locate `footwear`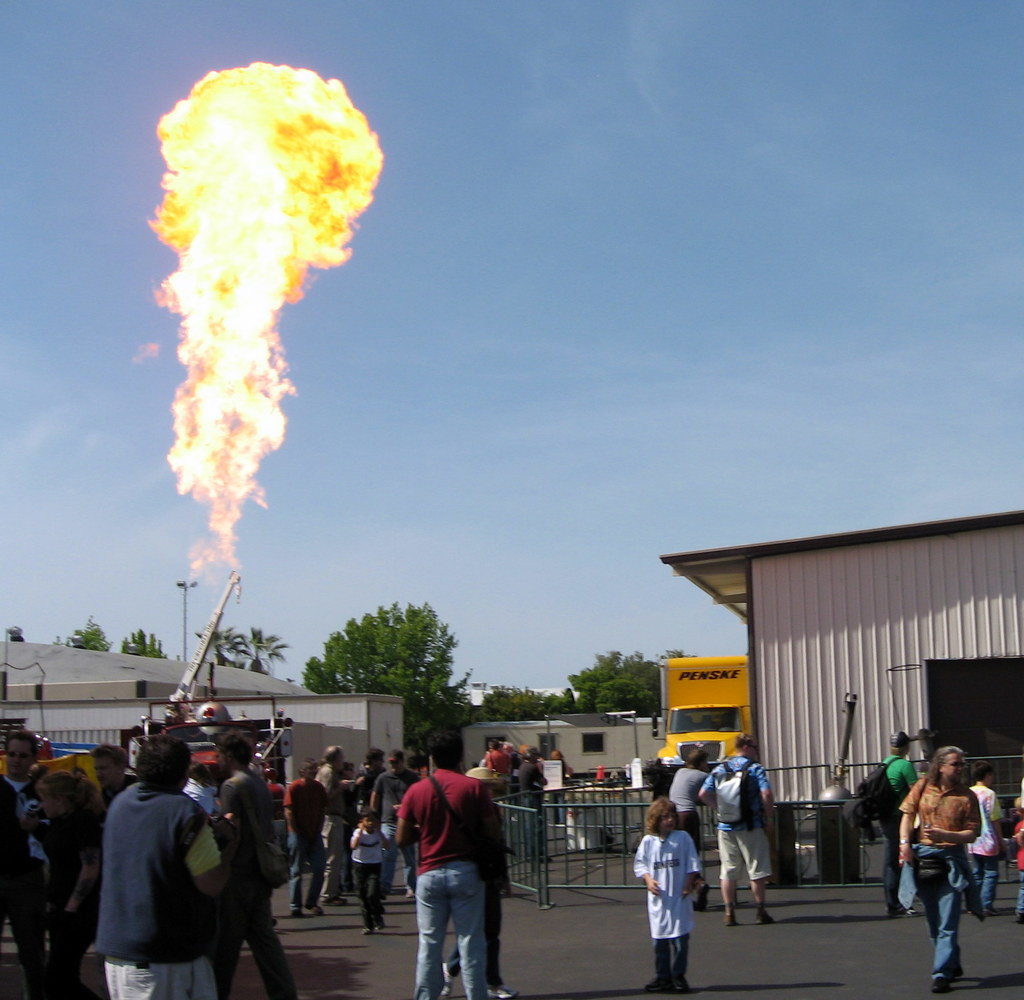
x1=695 y1=882 x2=712 y2=913
